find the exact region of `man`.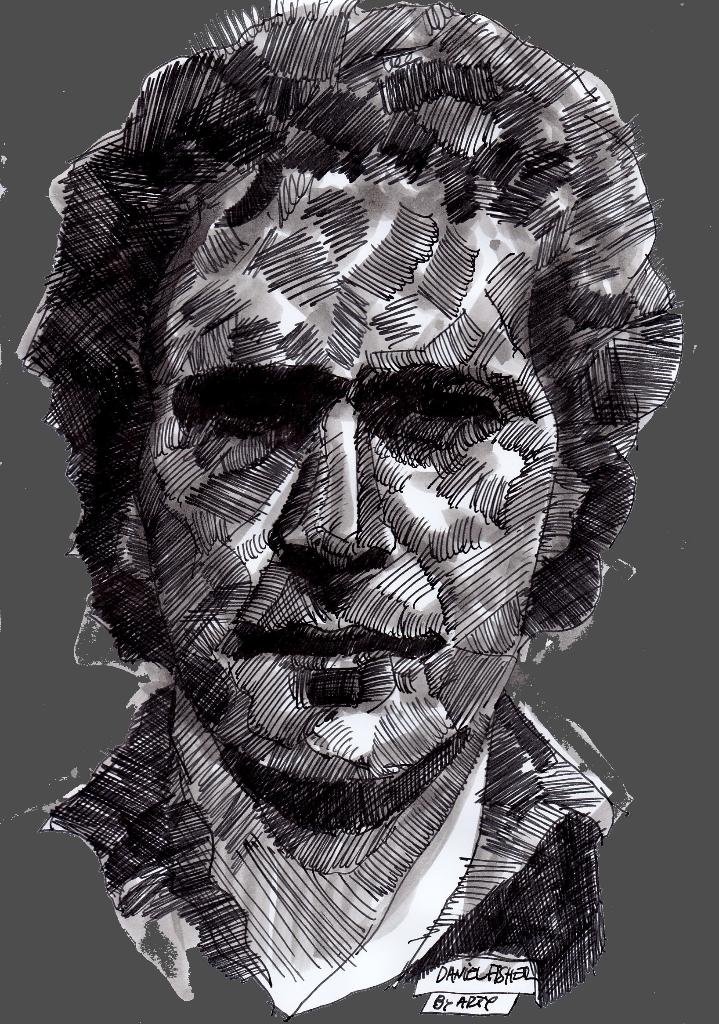
Exact region: x1=45 y1=0 x2=652 y2=1015.
